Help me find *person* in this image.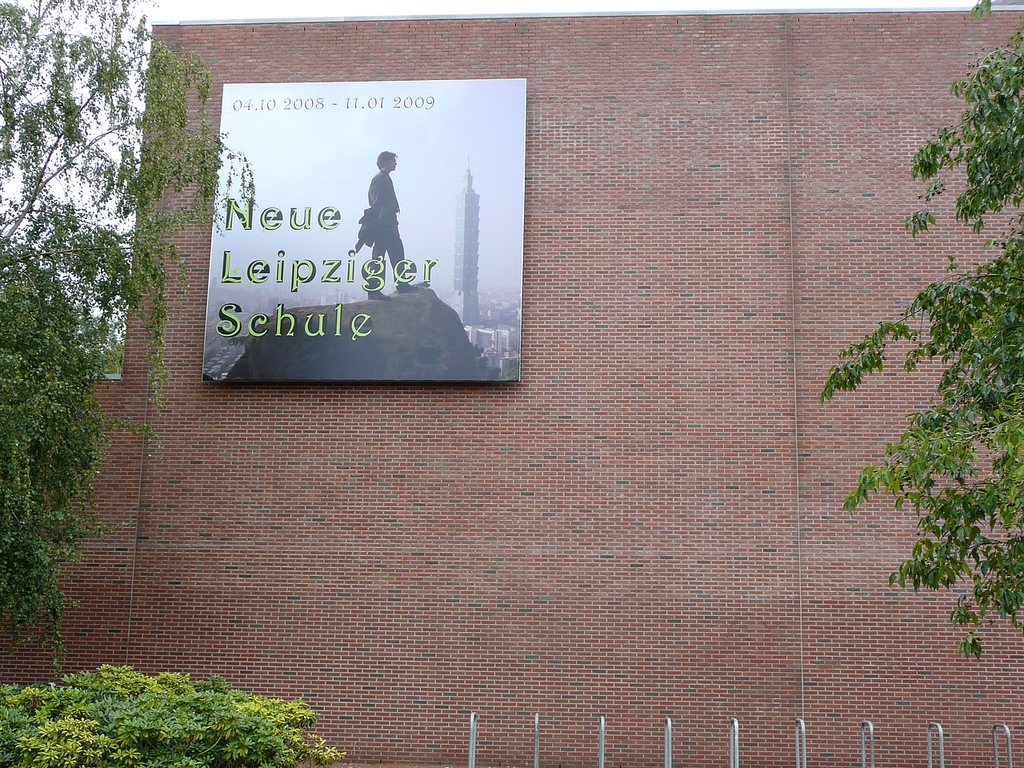
Found it: region(337, 134, 406, 283).
